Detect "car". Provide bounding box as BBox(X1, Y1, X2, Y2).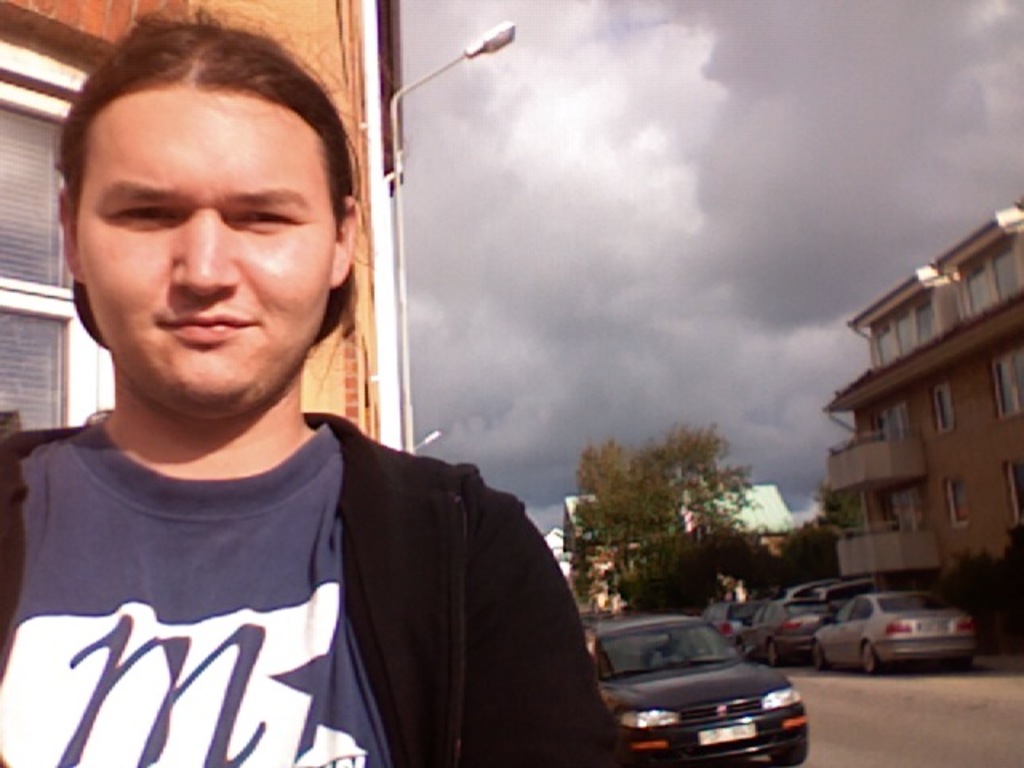
BBox(734, 597, 834, 666).
